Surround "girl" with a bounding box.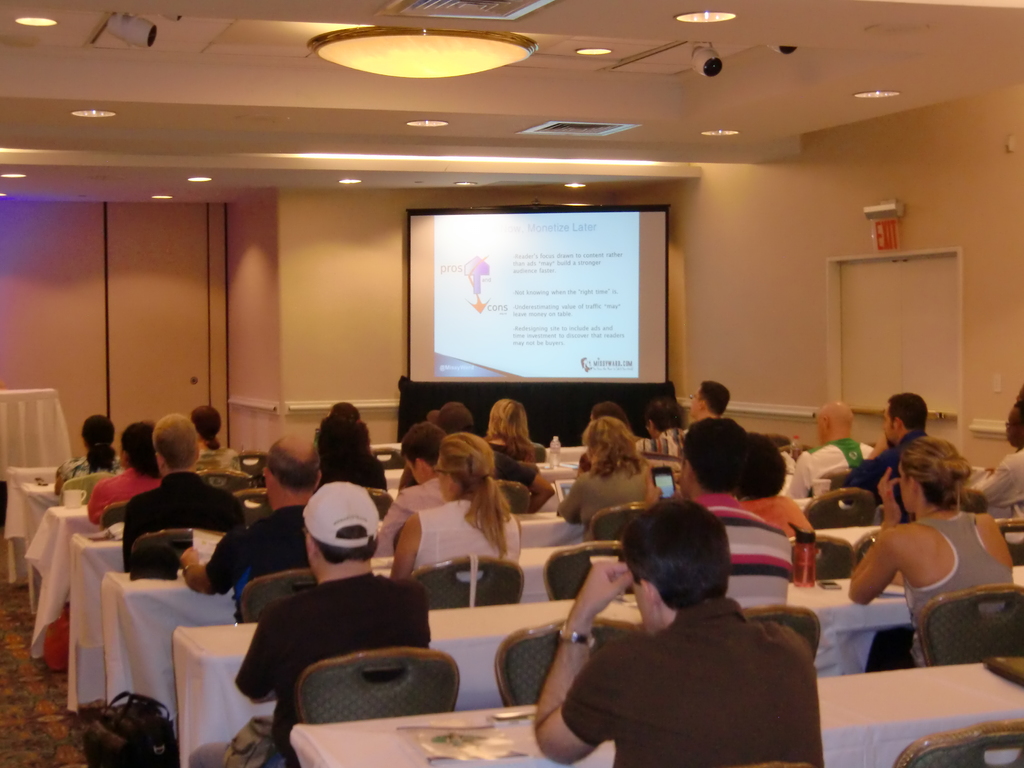
847, 434, 1016, 668.
